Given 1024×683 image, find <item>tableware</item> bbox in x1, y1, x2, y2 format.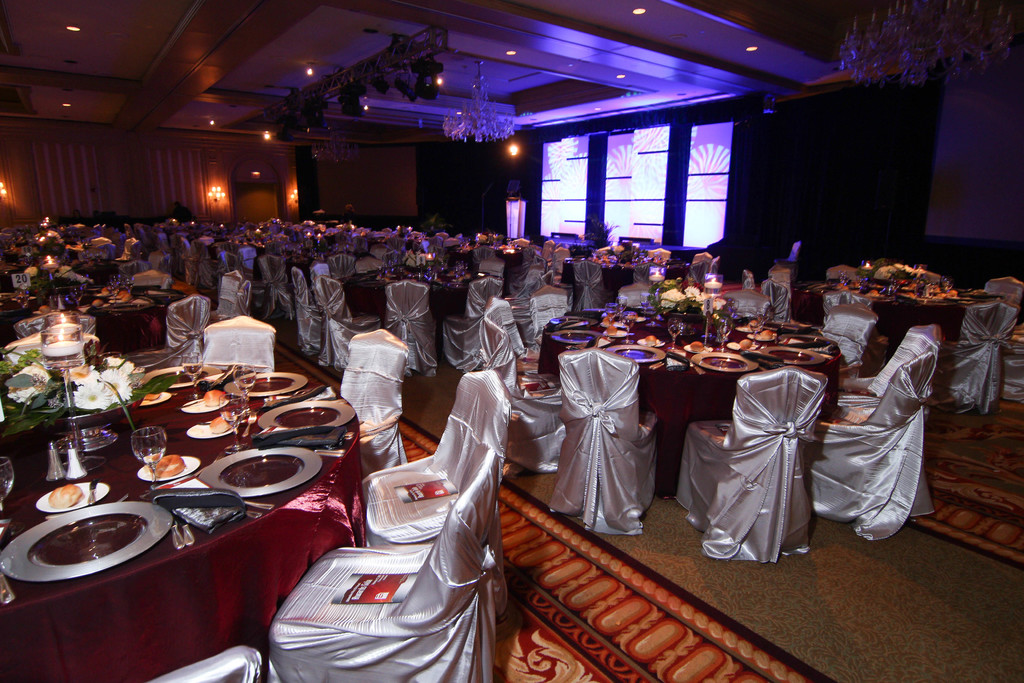
666, 313, 684, 347.
